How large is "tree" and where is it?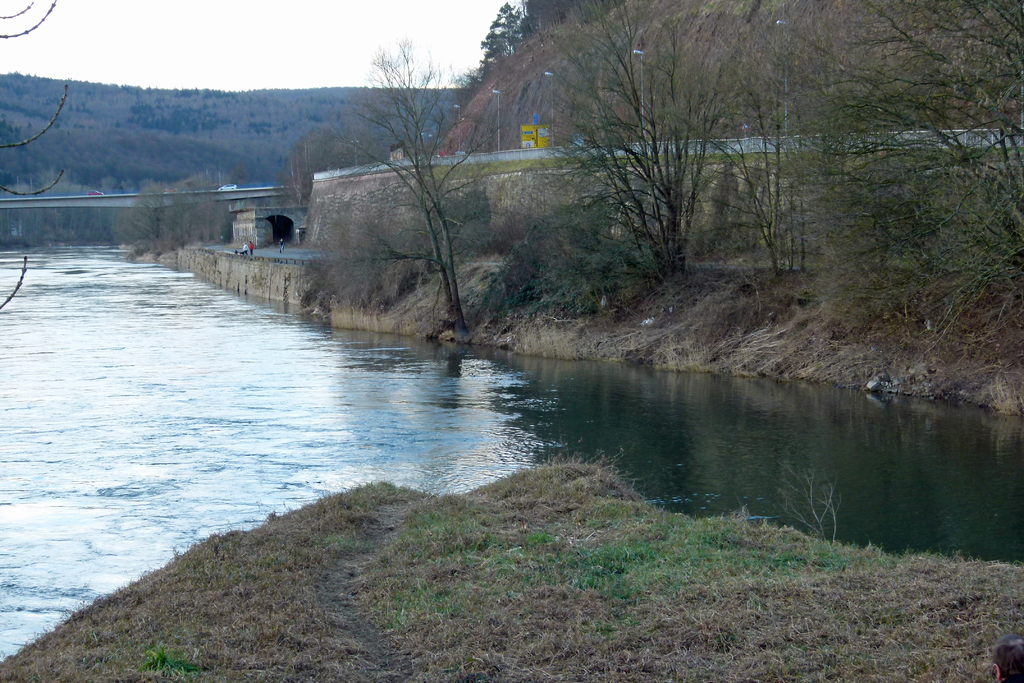
Bounding box: detection(320, 35, 492, 335).
